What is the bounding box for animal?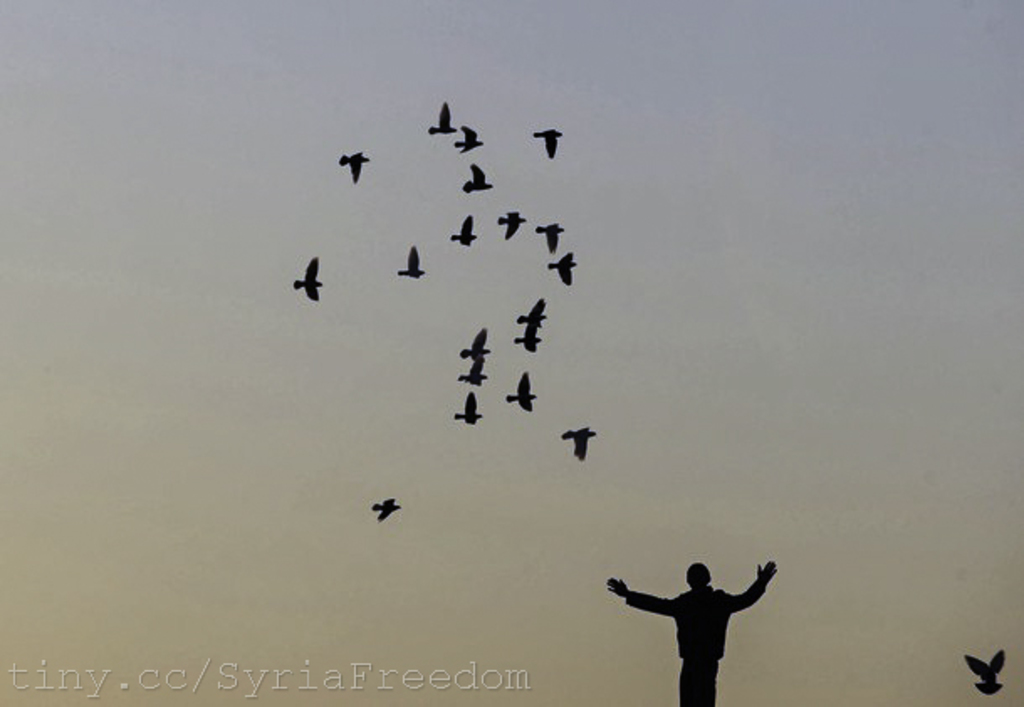
Rect(337, 148, 379, 188).
